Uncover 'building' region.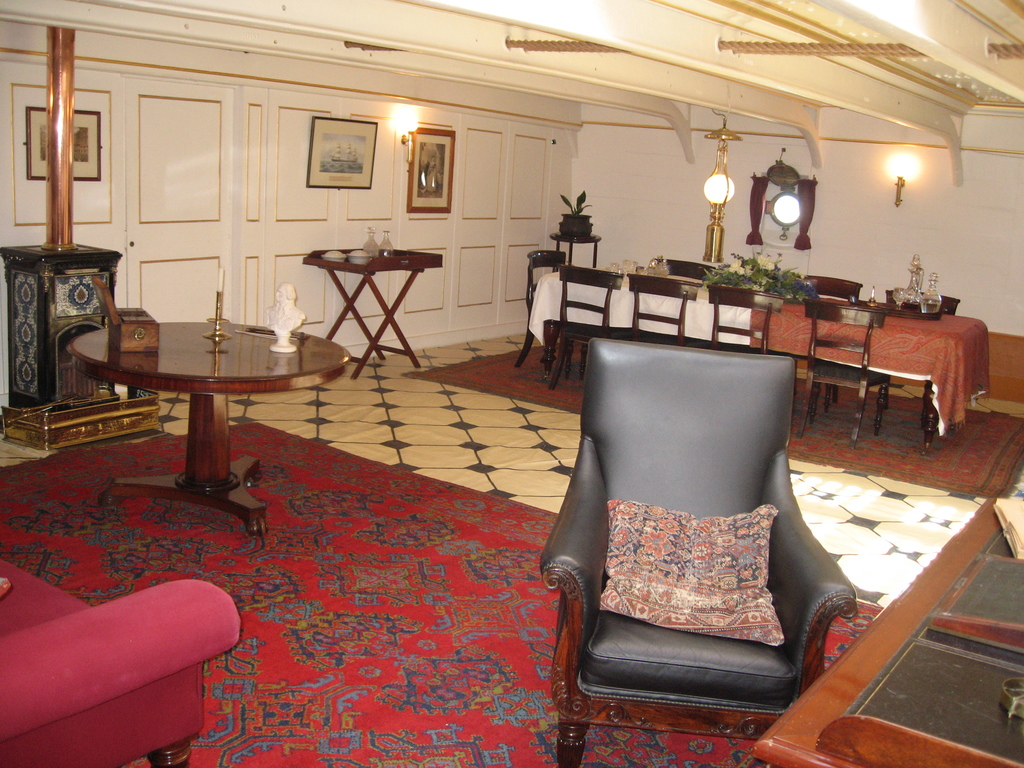
Uncovered: box=[0, 0, 1023, 765].
